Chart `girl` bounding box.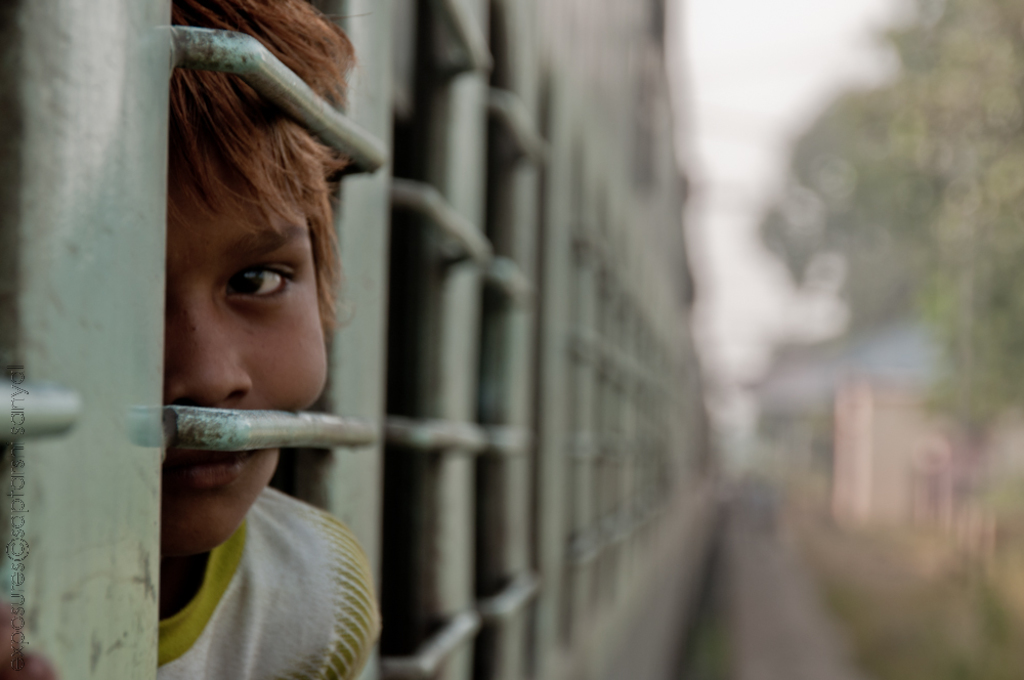
Charted: {"x1": 159, "y1": 0, "x2": 380, "y2": 679}.
